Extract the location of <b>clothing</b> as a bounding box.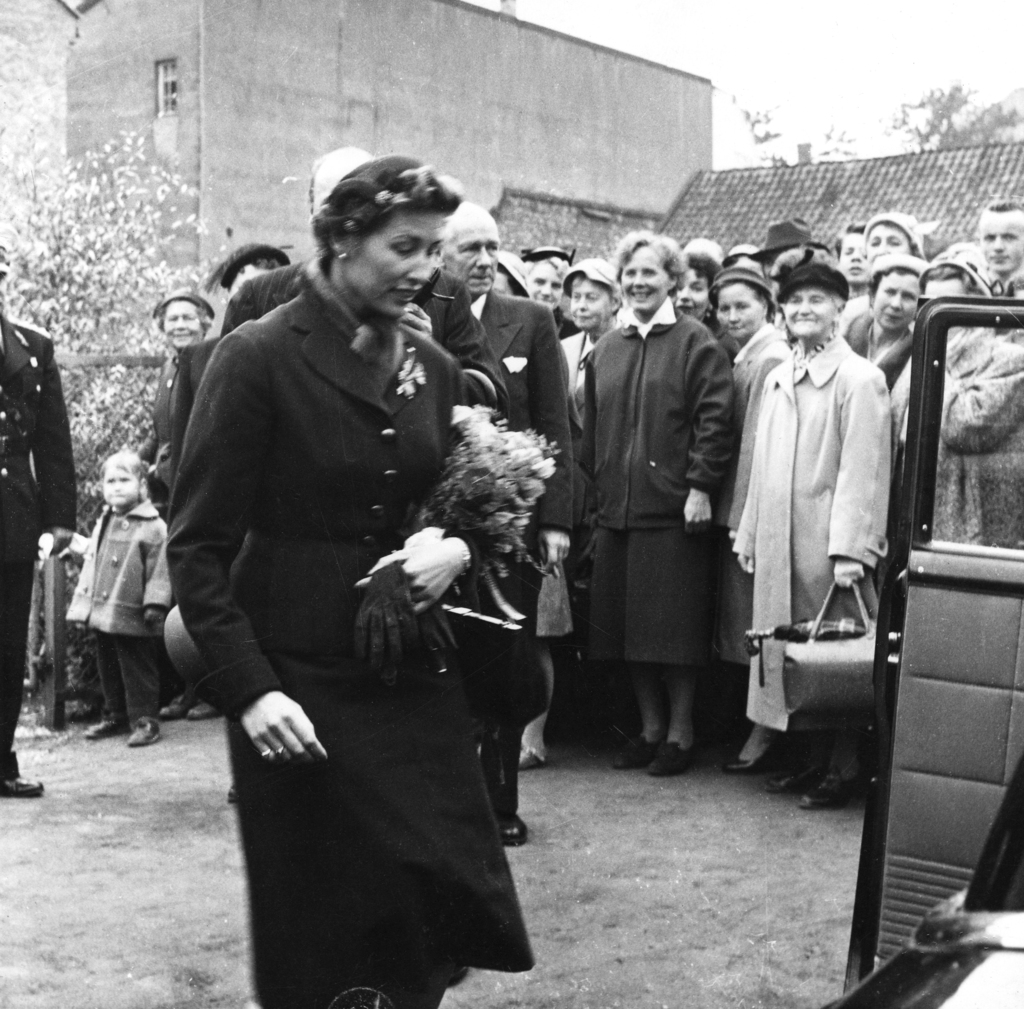
60 492 172 721.
